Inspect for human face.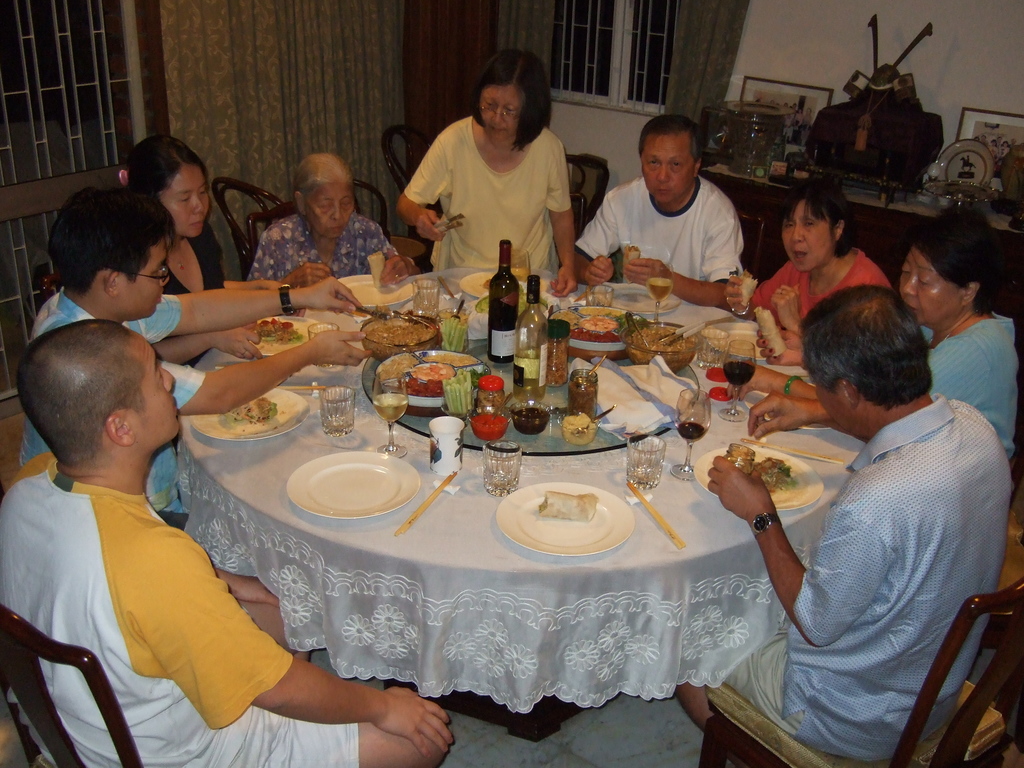
Inspection: left=485, top=80, right=522, bottom=141.
